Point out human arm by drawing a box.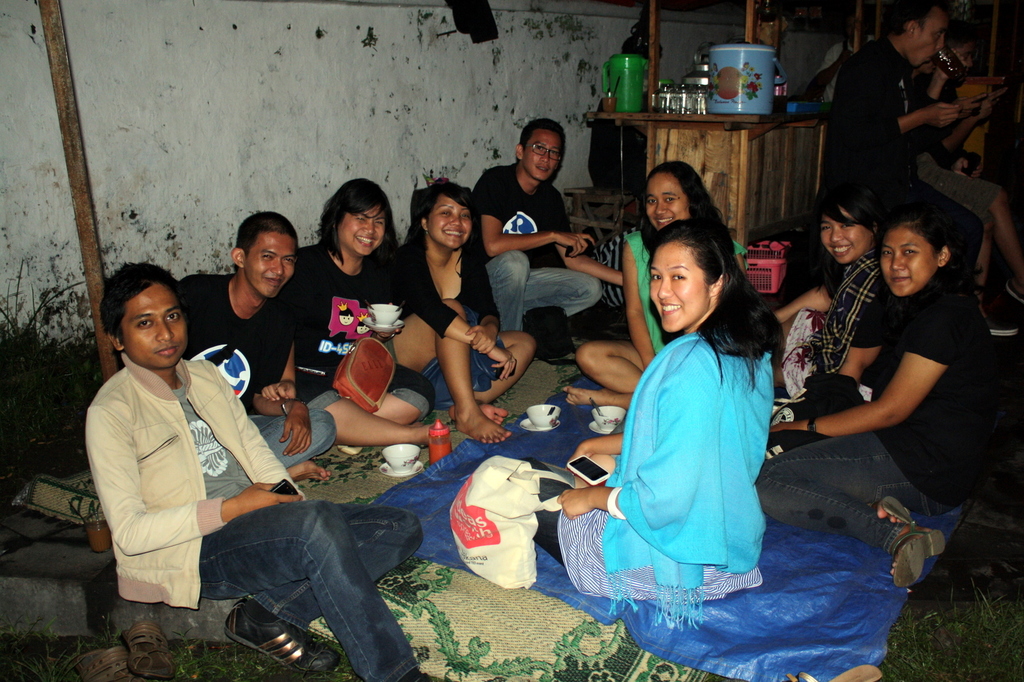
(x1=794, y1=304, x2=968, y2=472).
